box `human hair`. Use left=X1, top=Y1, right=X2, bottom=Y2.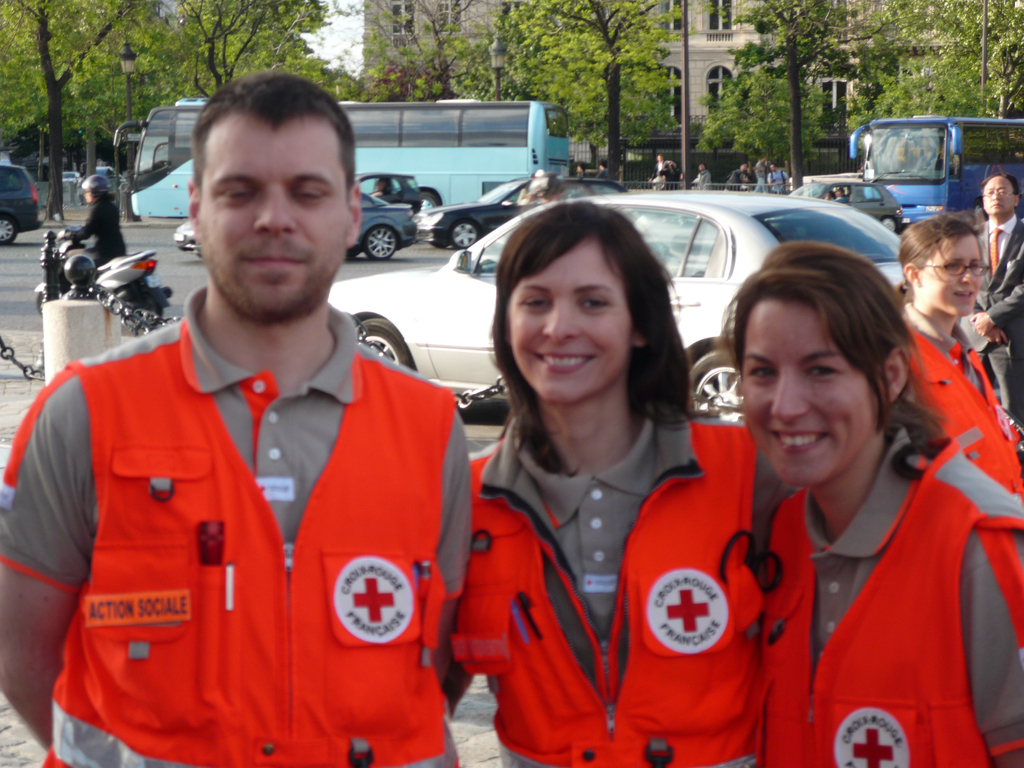
left=483, top=201, right=713, bottom=484.
